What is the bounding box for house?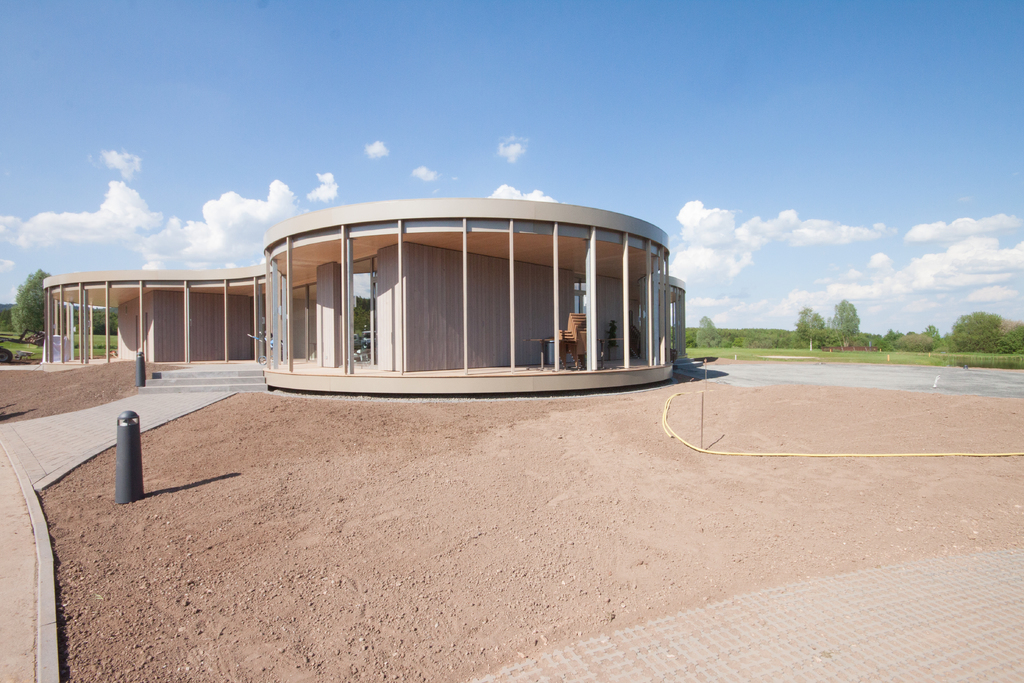
crop(40, 198, 687, 392).
